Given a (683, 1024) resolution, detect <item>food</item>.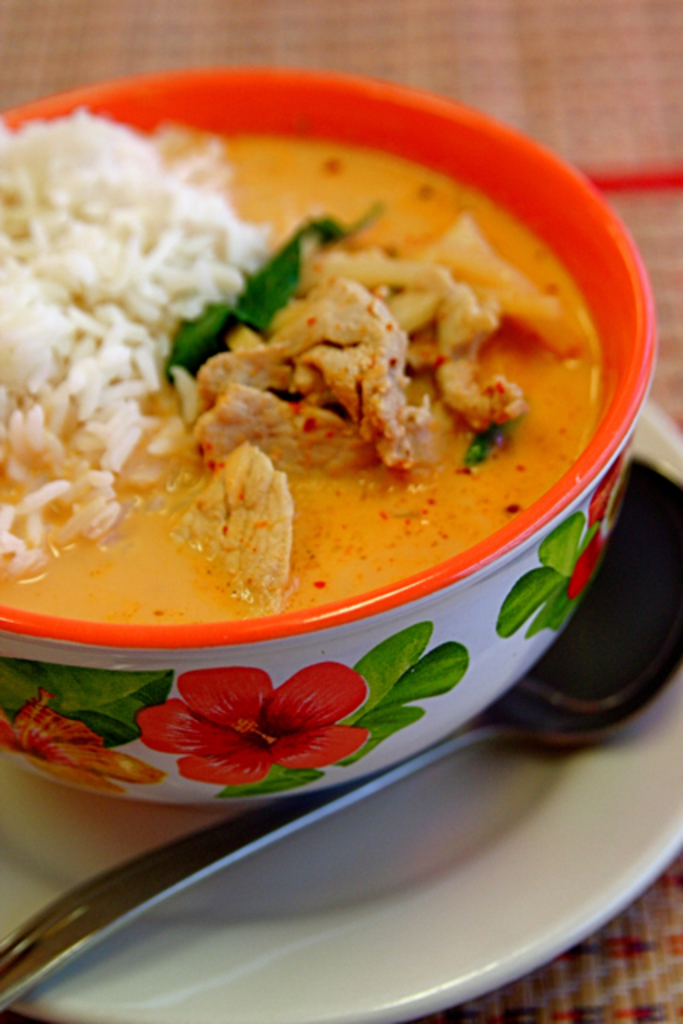
region(26, 82, 633, 682).
